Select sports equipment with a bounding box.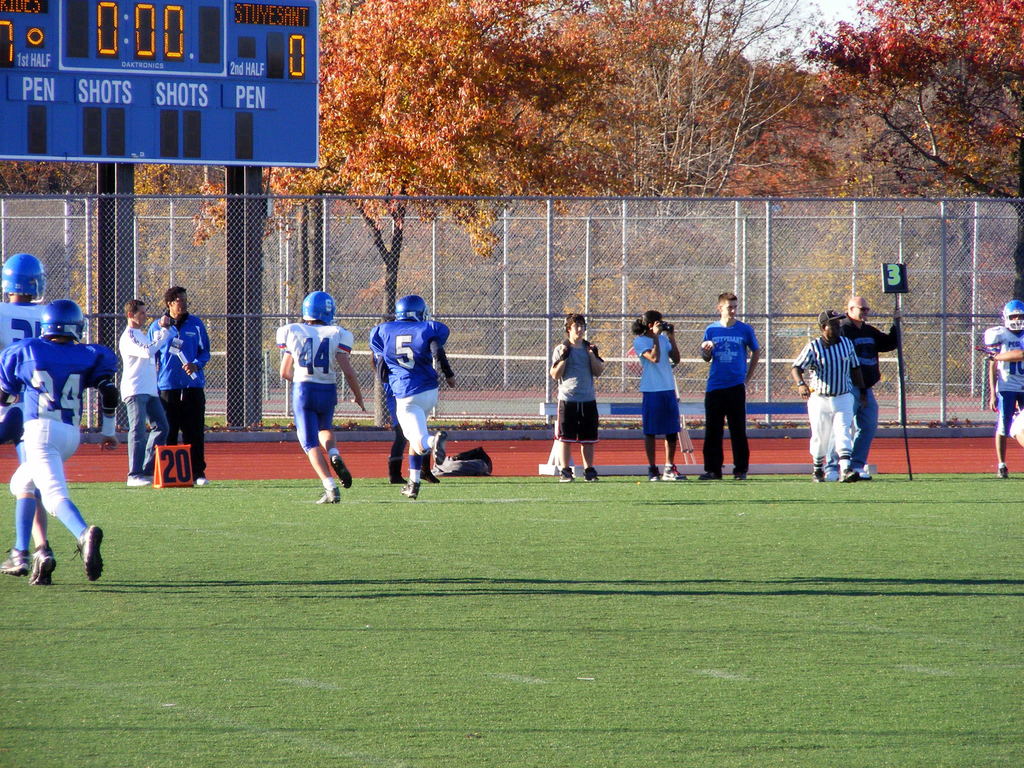
rect(1002, 300, 1023, 333).
